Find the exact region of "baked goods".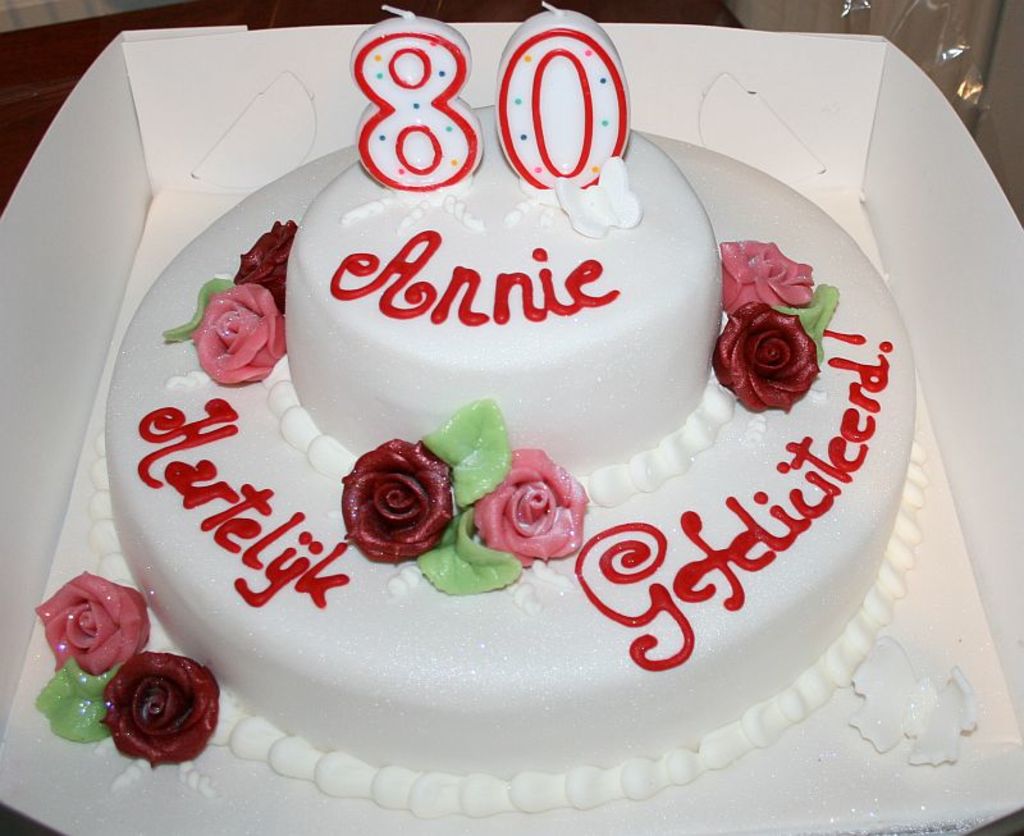
Exact region: bbox=(29, 101, 973, 818).
